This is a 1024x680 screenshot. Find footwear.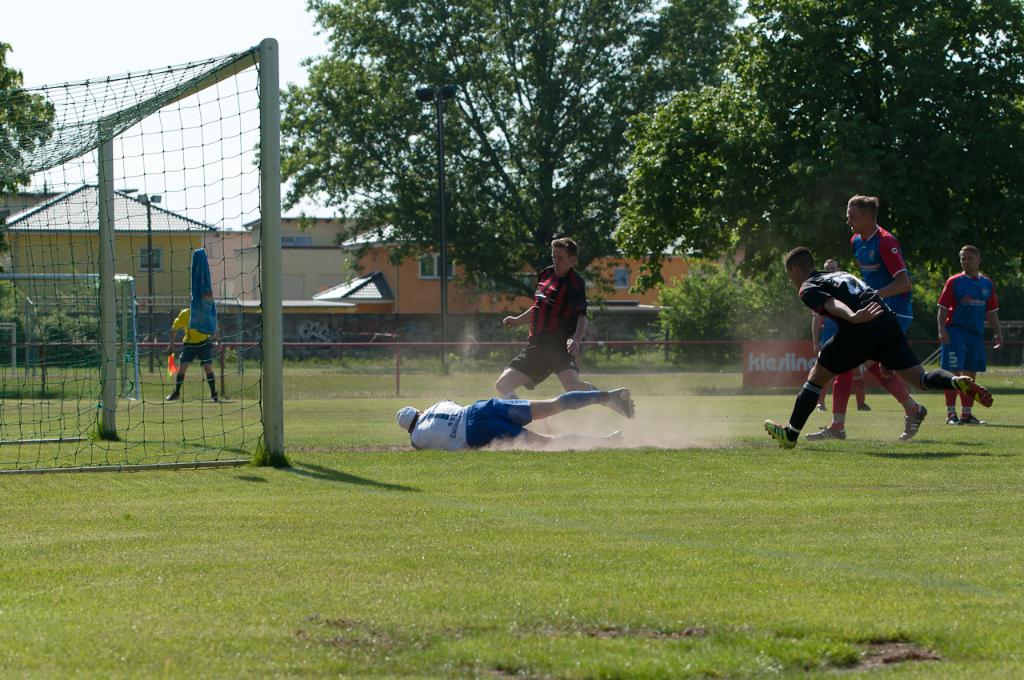
Bounding box: crop(860, 402, 872, 412).
